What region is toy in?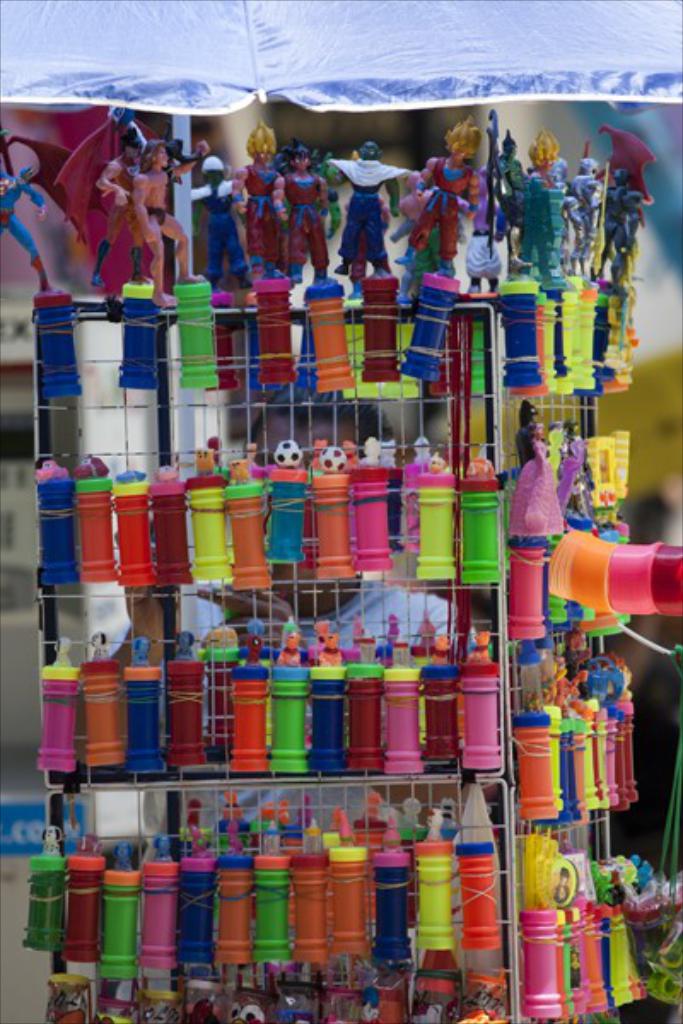
x1=200 y1=625 x2=241 y2=748.
